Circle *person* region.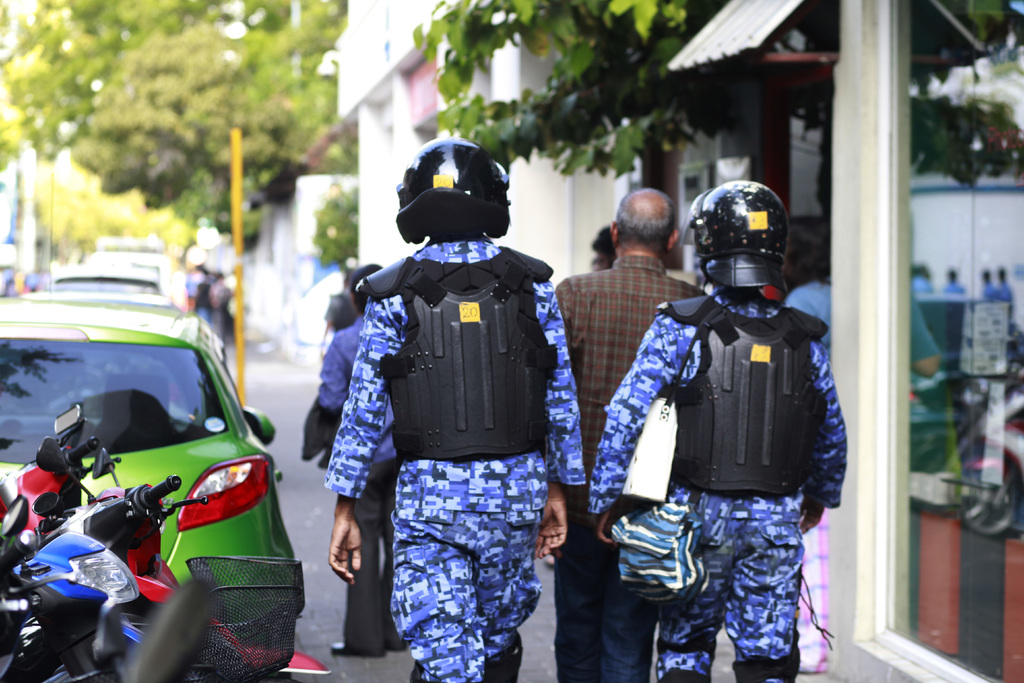
Region: box=[555, 181, 715, 682].
